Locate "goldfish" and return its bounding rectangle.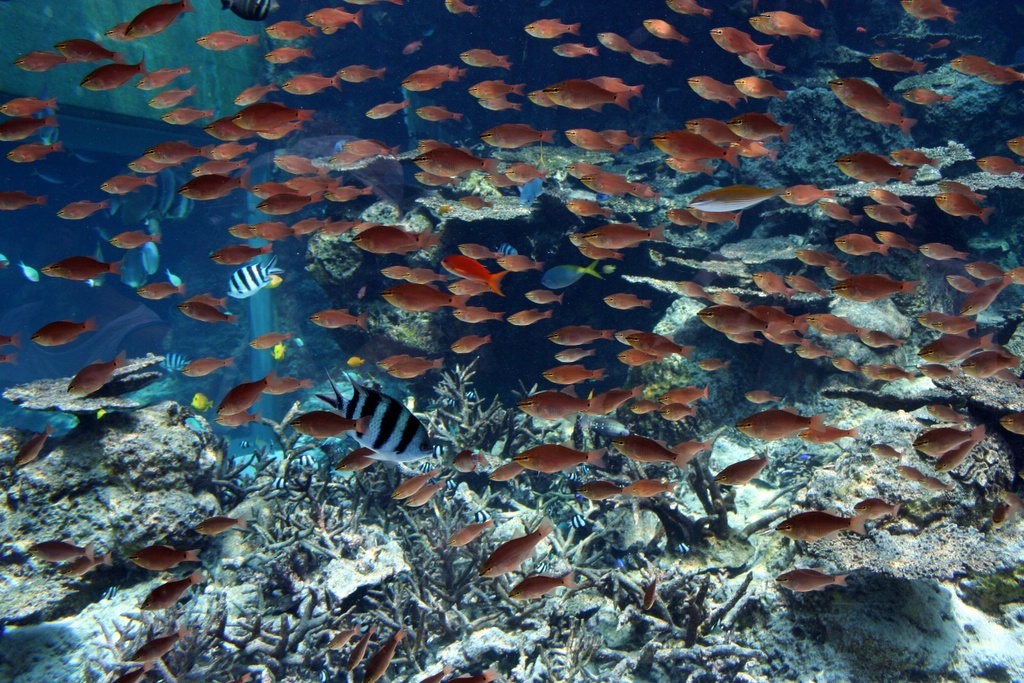
bbox(616, 348, 658, 368).
